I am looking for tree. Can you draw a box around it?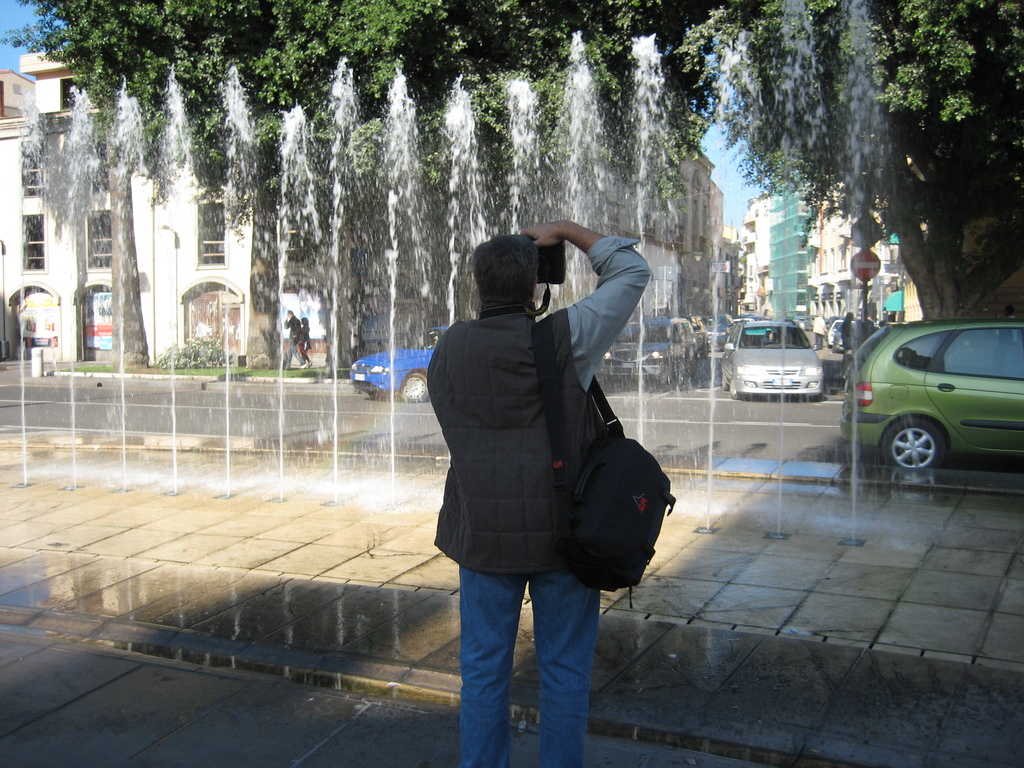
Sure, the bounding box is x1=0, y1=0, x2=164, y2=368.
